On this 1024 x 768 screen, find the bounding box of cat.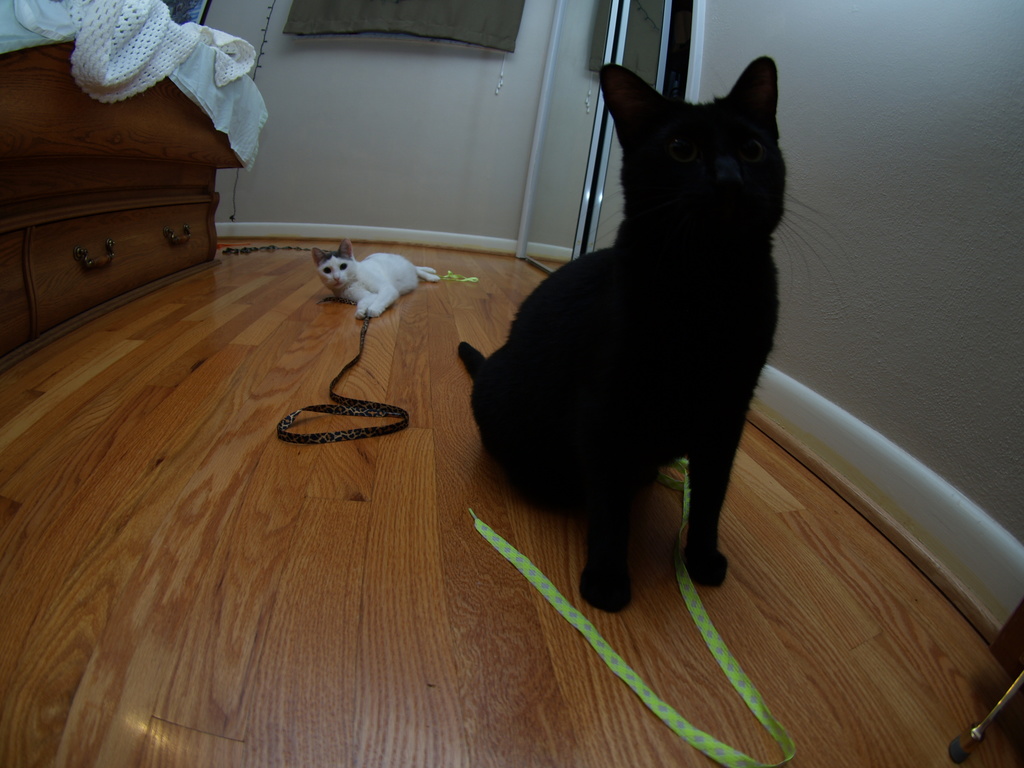
Bounding box: locate(454, 54, 854, 613).
